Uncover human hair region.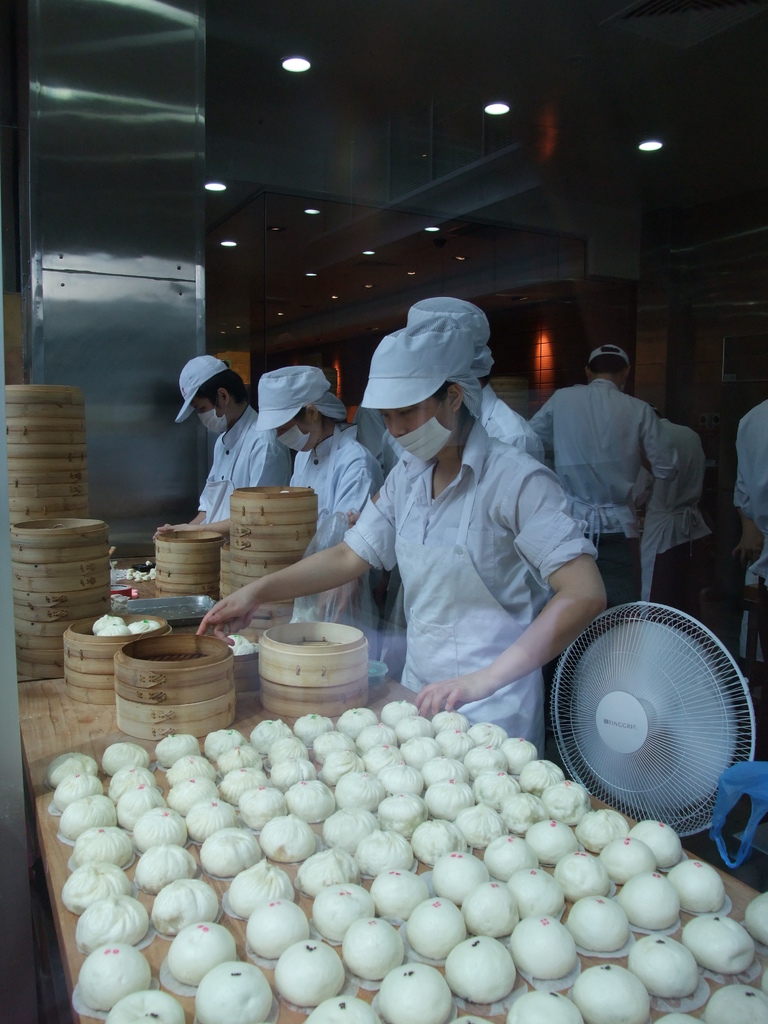
Uncovered: crop(584, 346, 625, 373).
